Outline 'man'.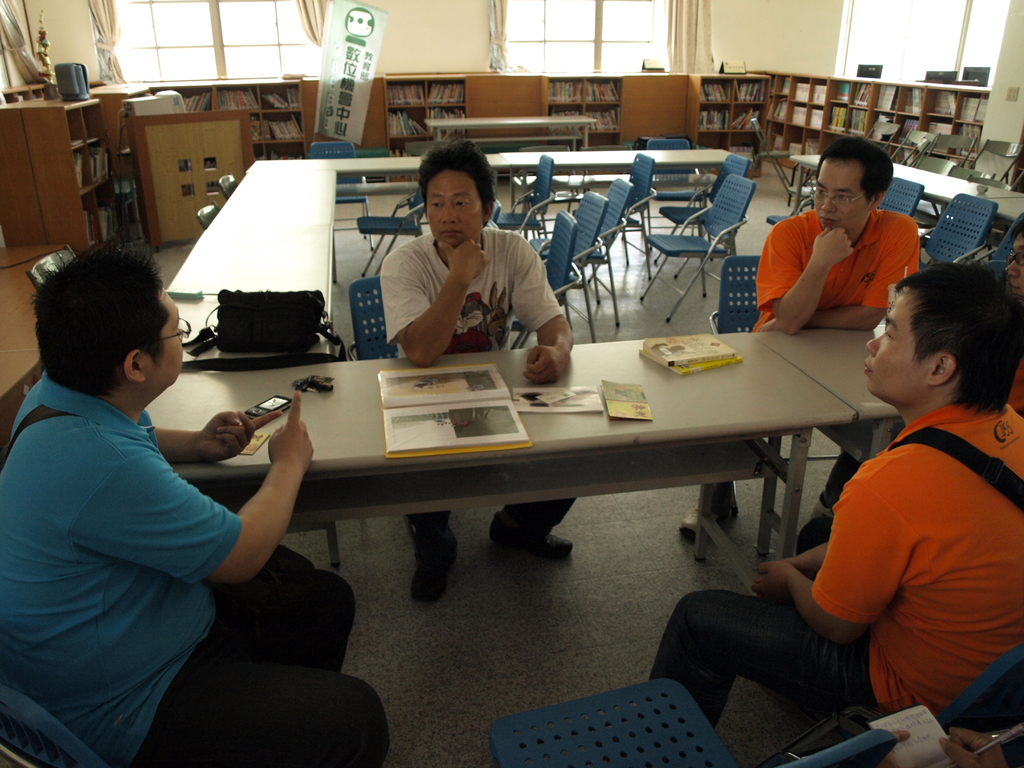
Outline: detection(0, 243, 292, 749).
